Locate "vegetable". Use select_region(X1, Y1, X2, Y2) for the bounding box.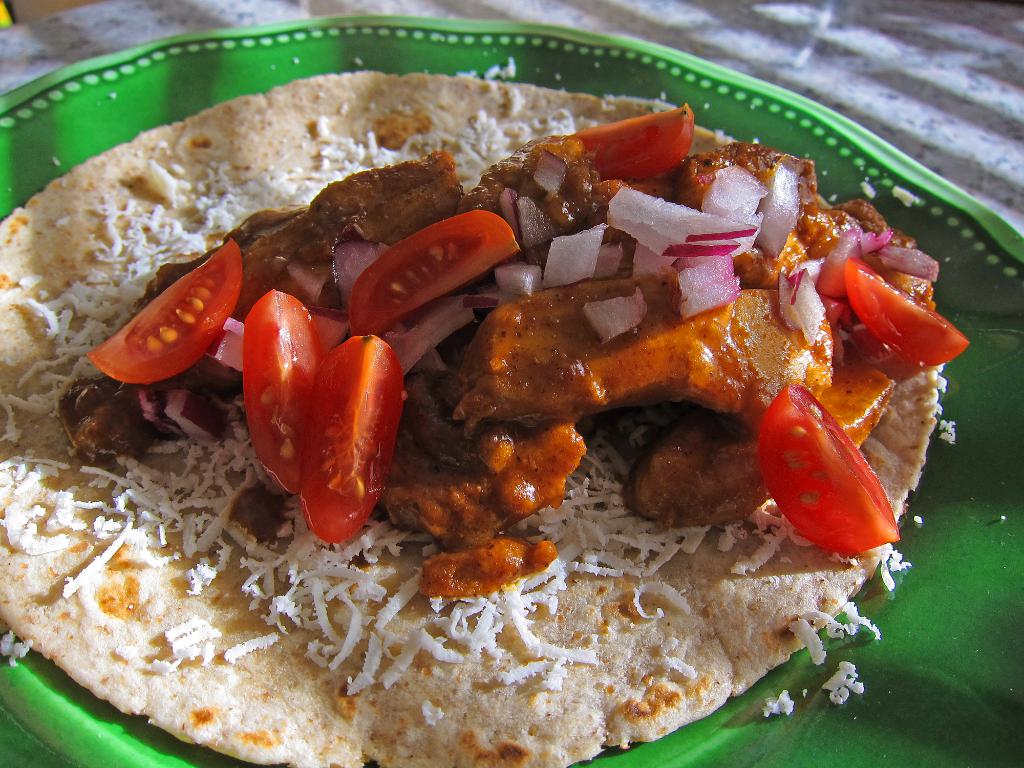
select_region(303, 339, 405, 545).
